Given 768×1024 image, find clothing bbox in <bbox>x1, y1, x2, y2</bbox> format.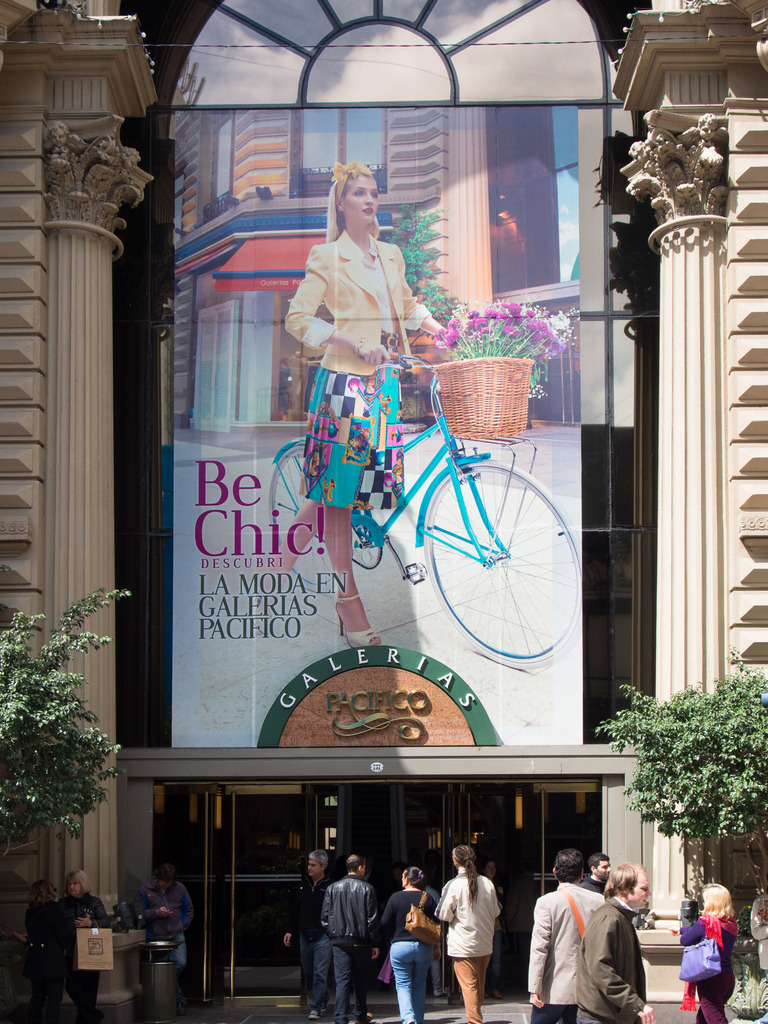
<bbox>570, 886, 657, 1020</bbox>.
